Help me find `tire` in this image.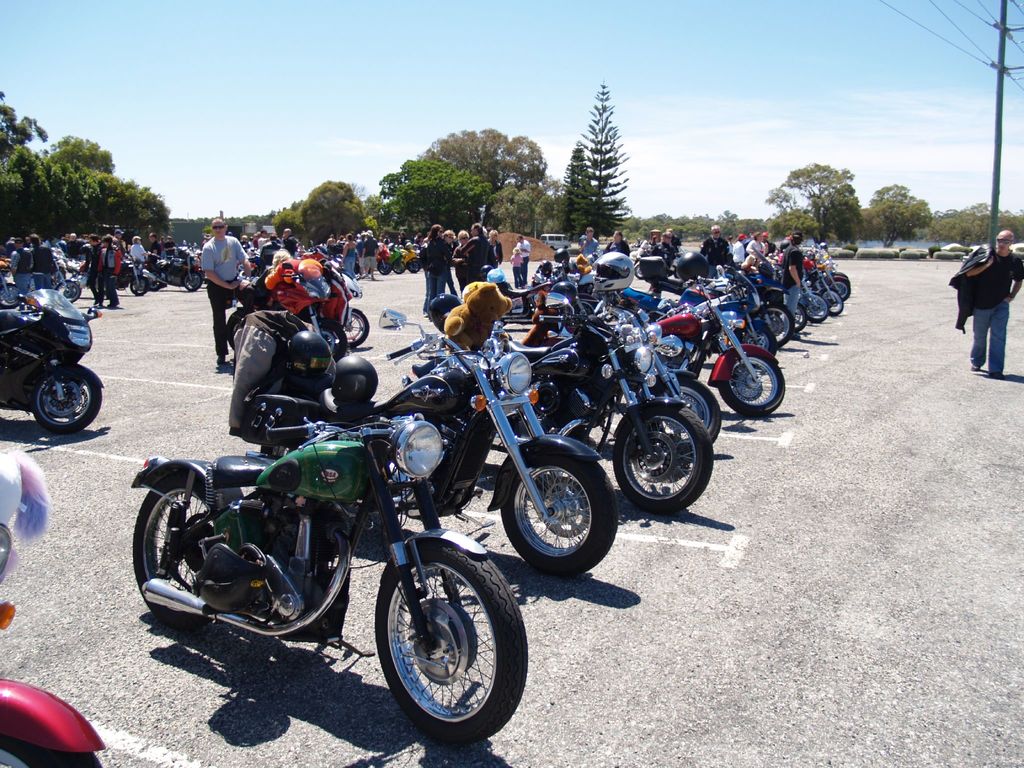
Found it: region(0, 284, 21, 310).
